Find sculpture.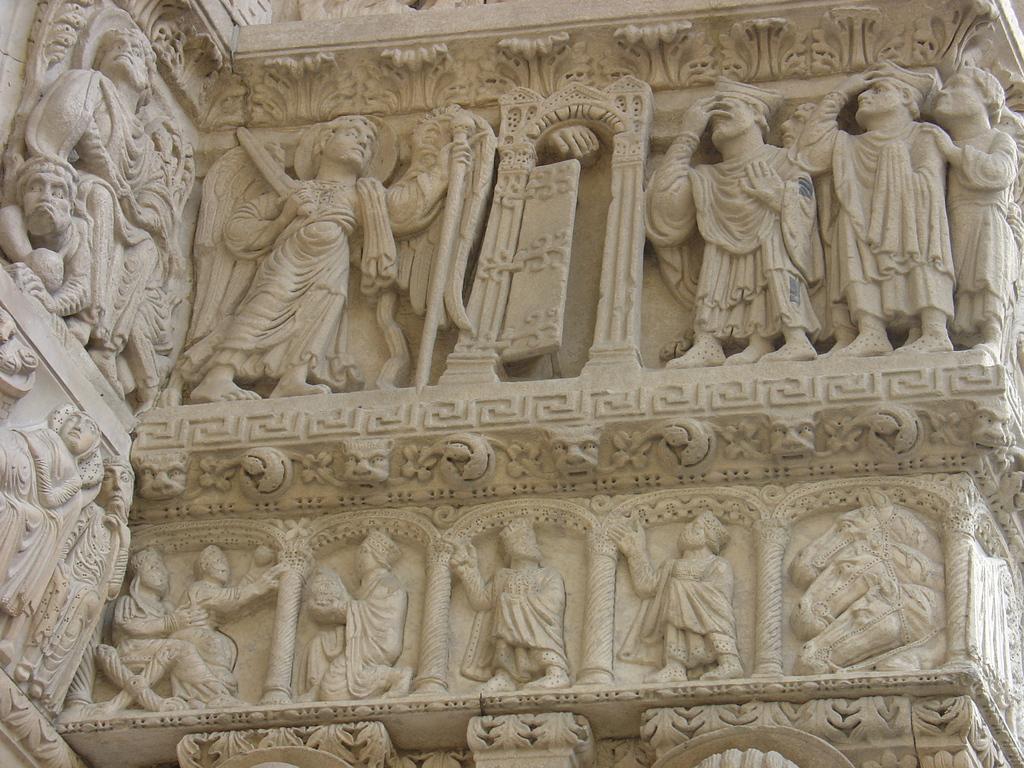
box=[778, 58, 953, 352].
